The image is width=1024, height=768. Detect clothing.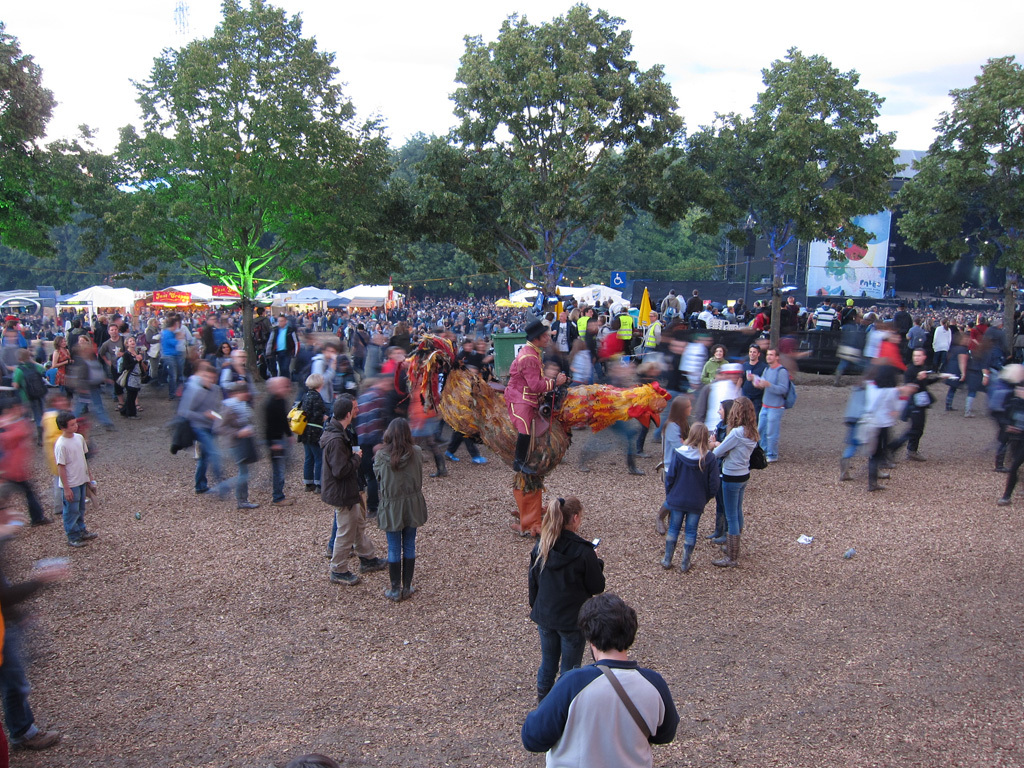
Detection: box(600, 331, 630, 354).
